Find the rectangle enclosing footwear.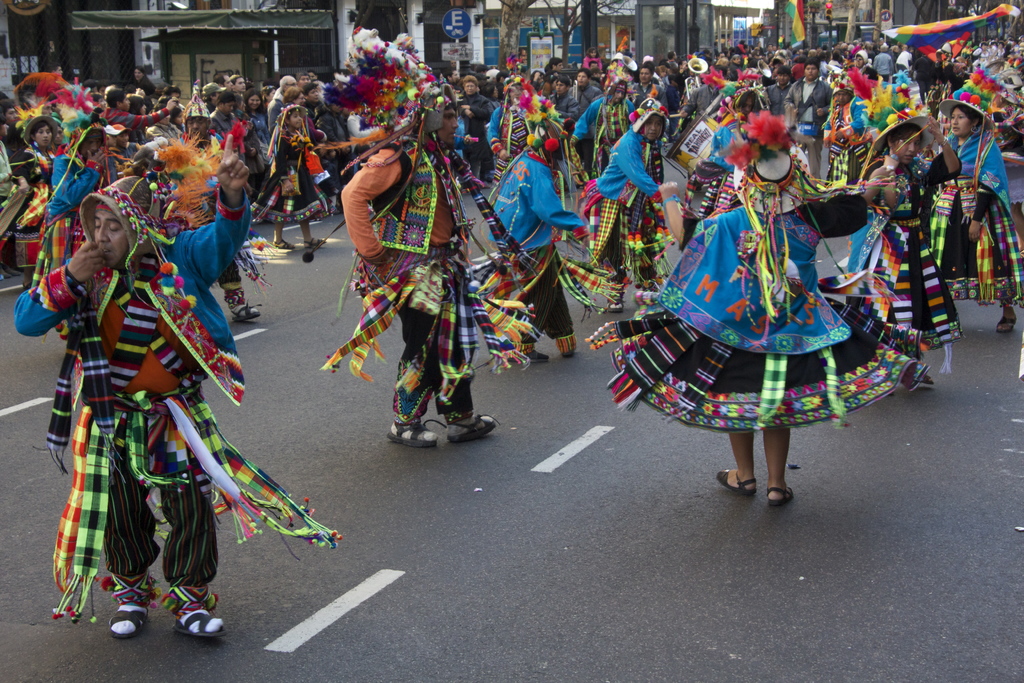
{"left": 765, "top": 484, "right": 794, "bottom": 506}.
